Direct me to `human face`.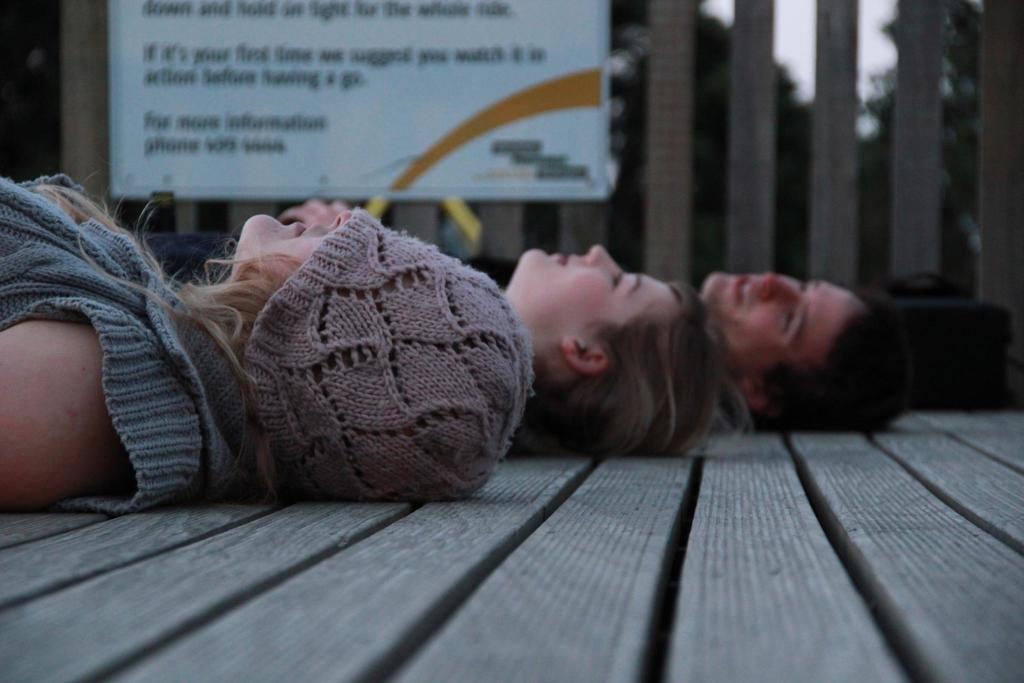
Direction: select_region(695, 266, 866, 378).
